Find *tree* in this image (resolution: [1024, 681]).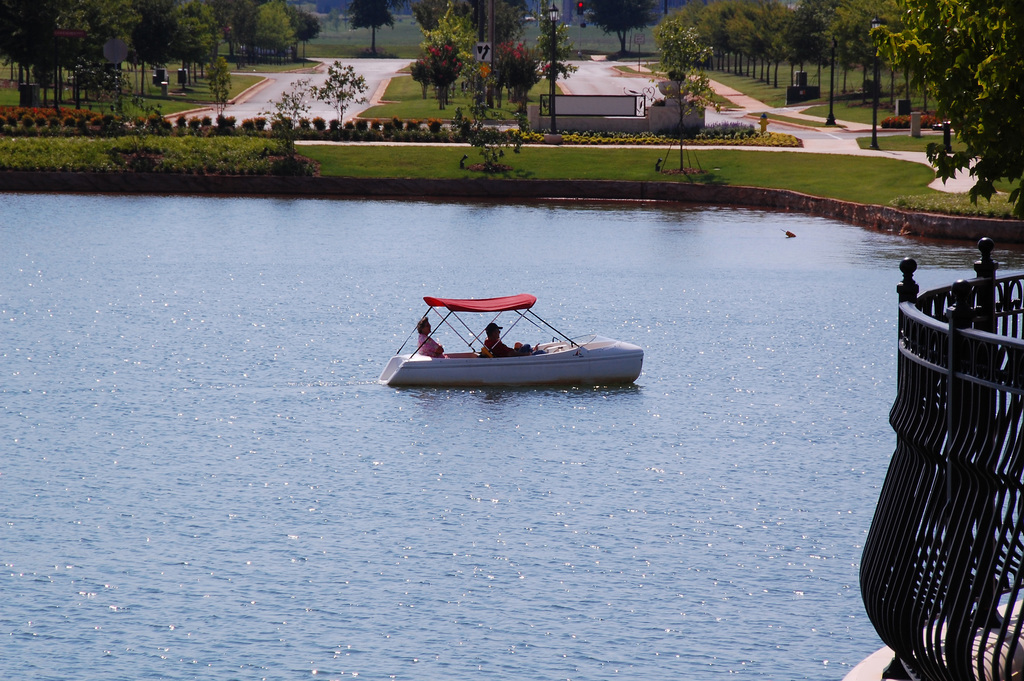
bbox=(310, 62, 372, 128).
